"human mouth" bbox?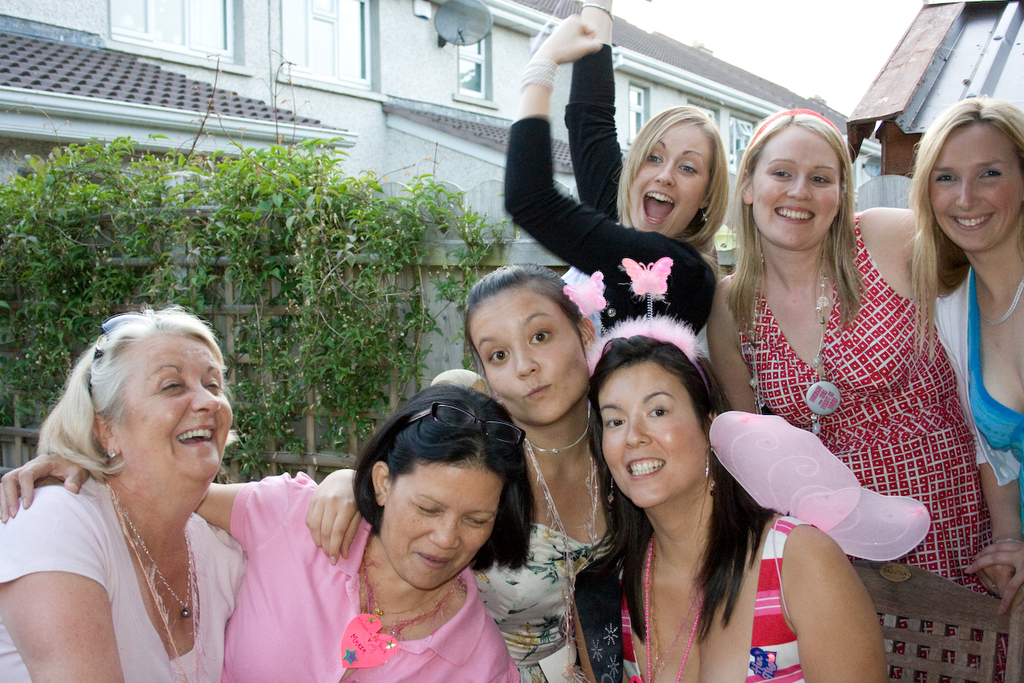
<box>524,382,552,406</box>
